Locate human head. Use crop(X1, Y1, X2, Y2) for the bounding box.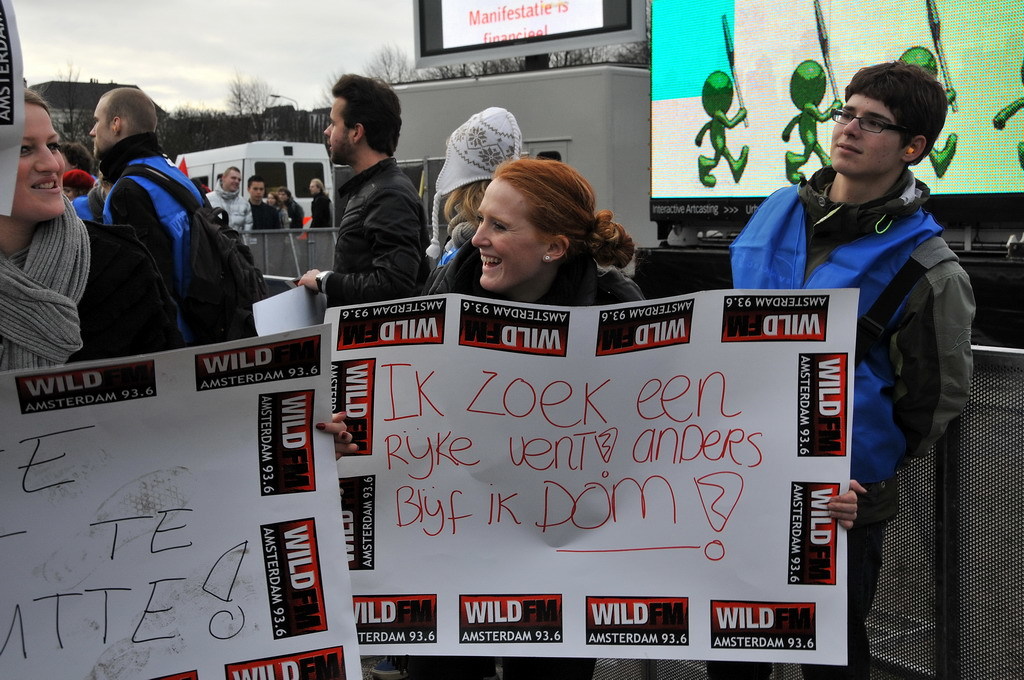
crop(245, 172, 266, 201).
